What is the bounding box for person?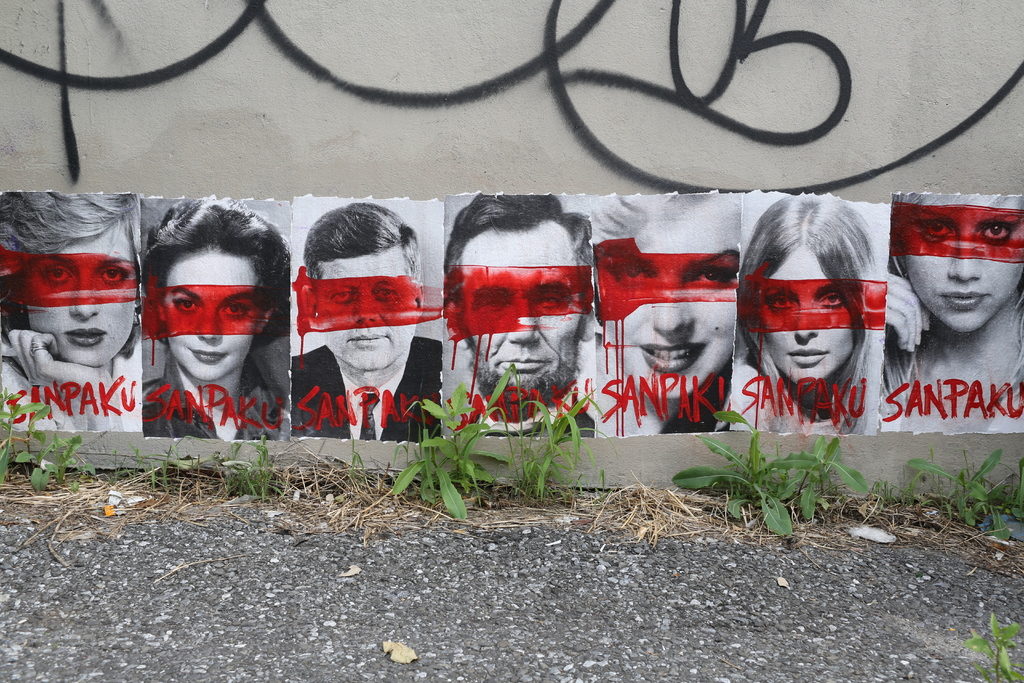
<bbox>442, 195, 595, 438</bbox>.
